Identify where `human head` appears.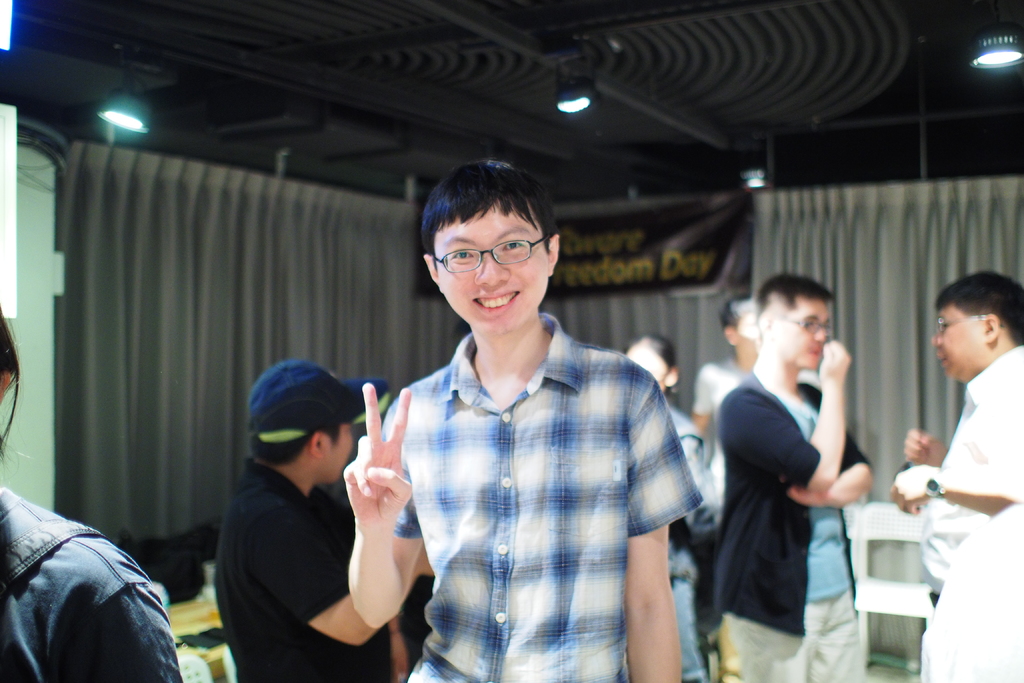
Appears at region(929, 273, 1023, 381).
